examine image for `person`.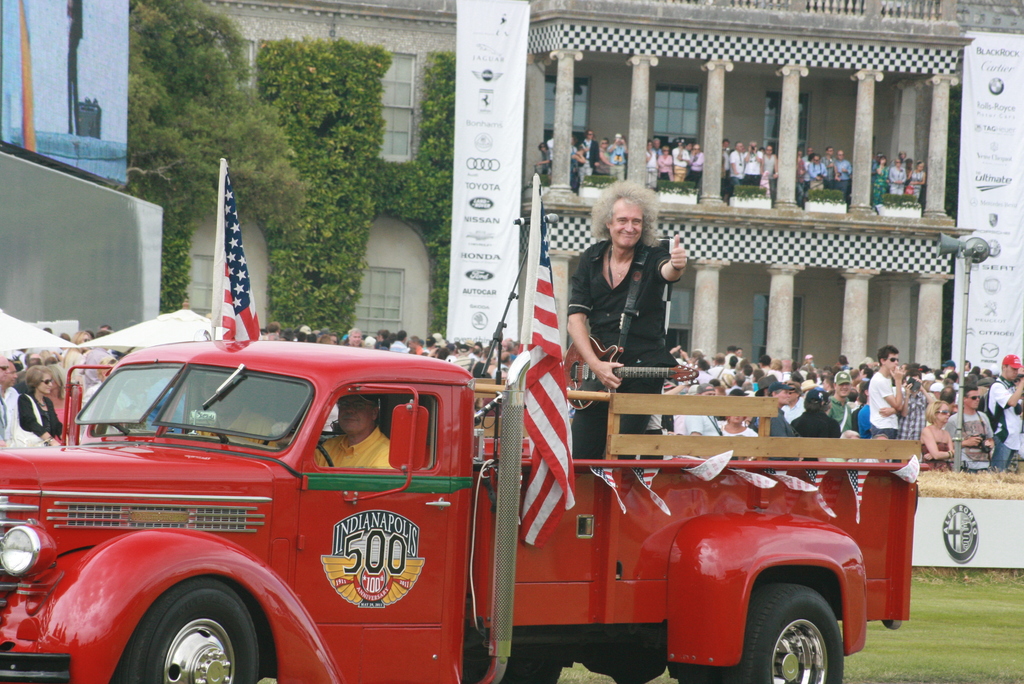
Examination result: left=316, top=397, right=396, bottom=472.
